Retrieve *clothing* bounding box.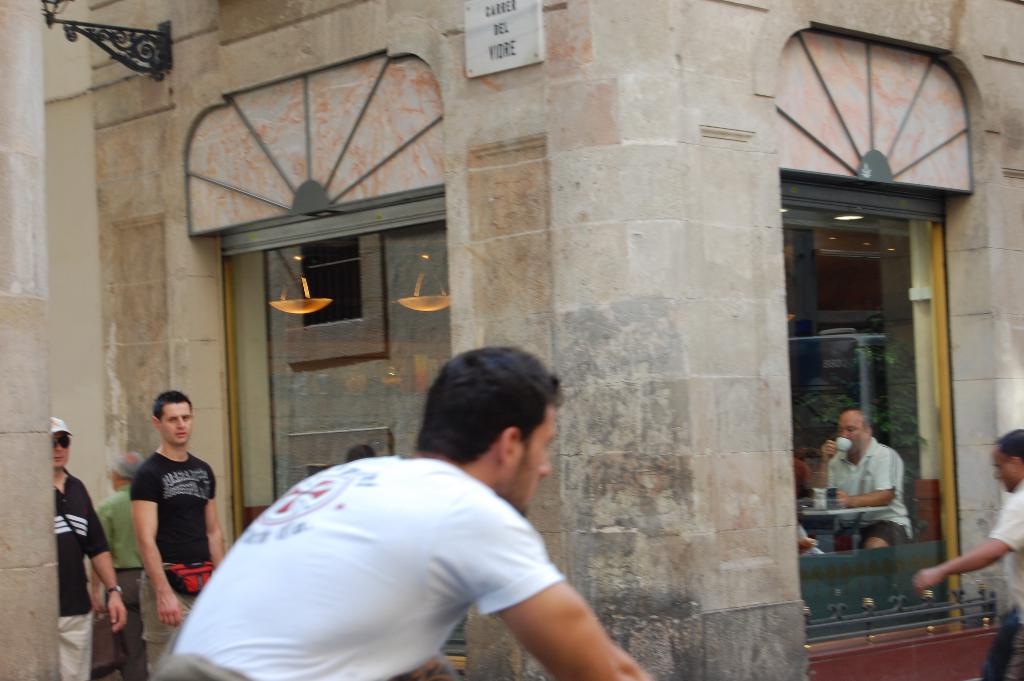
Bounding box: crop(49, 465, 122, 680).
